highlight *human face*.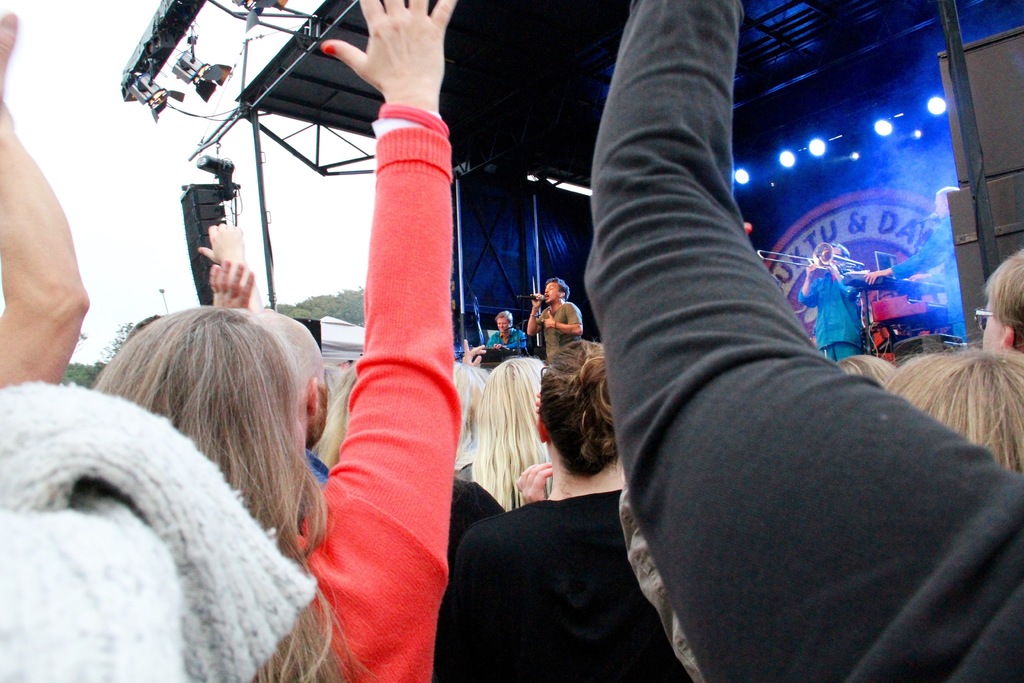
Highlighted region: BBox(495, 316, 508, 337).
